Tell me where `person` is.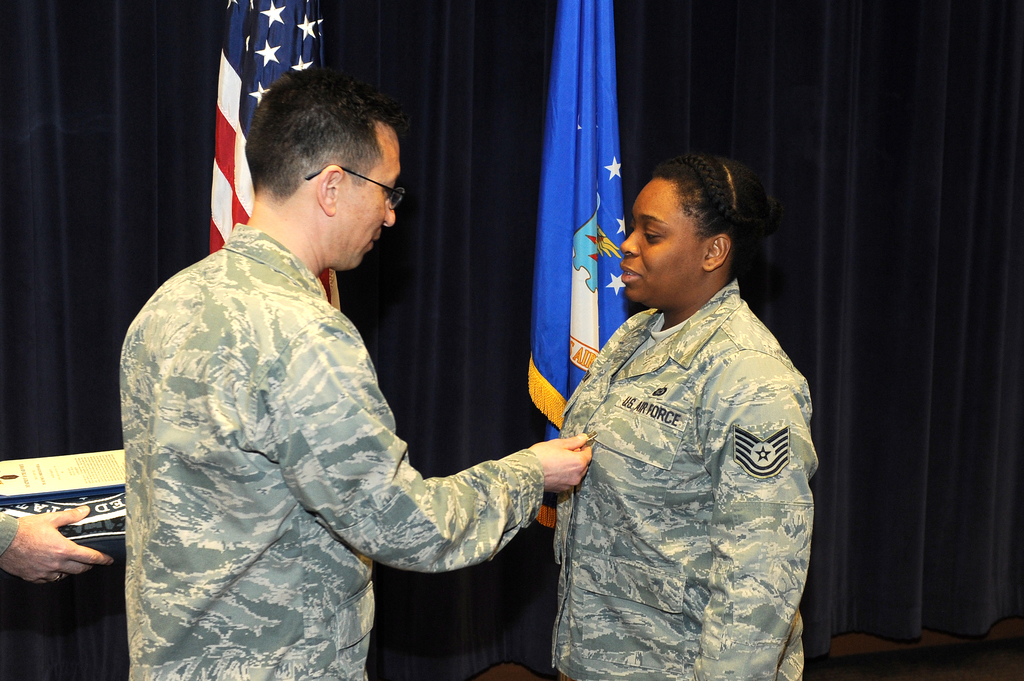
`person` is at x1=86 y1=74 x2=556 y2=680.
